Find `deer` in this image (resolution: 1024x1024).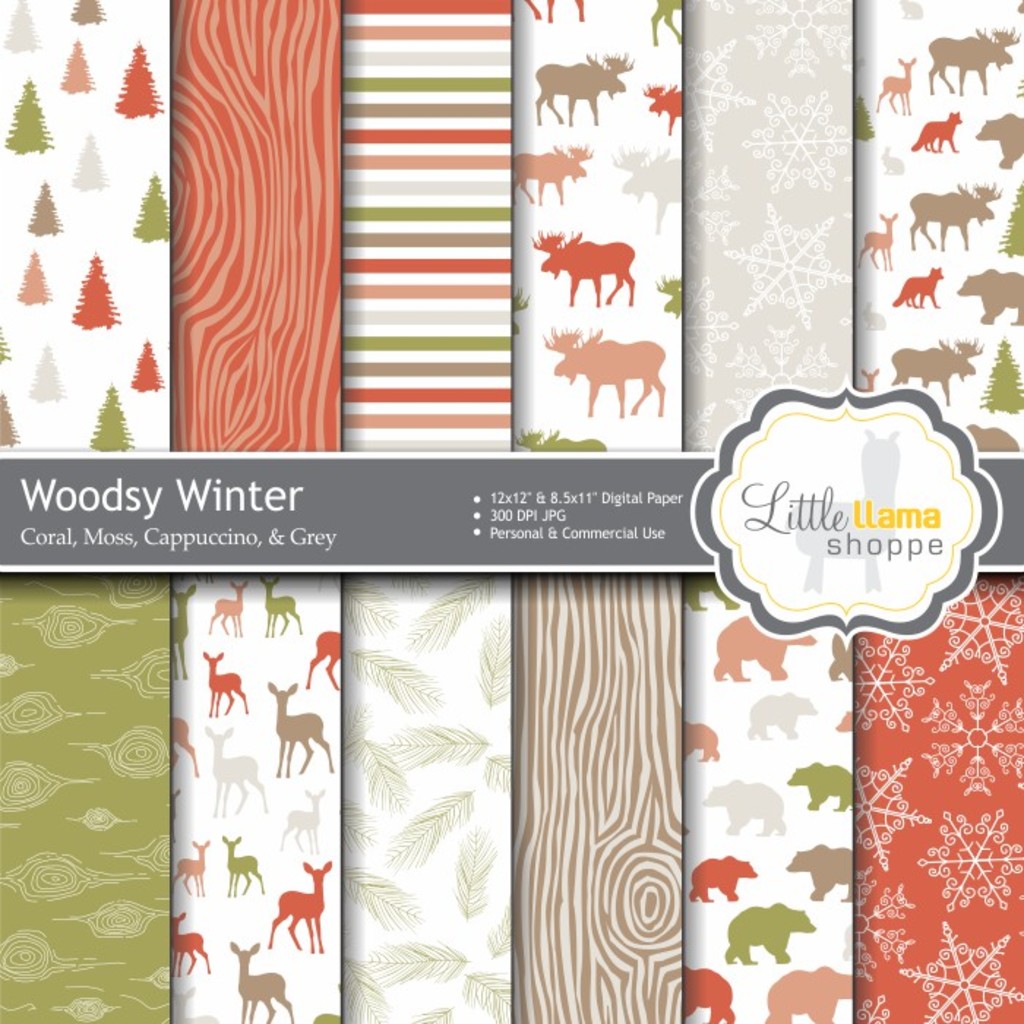
pyautogui.locateOnScreen(205, 654, 250, 721).
